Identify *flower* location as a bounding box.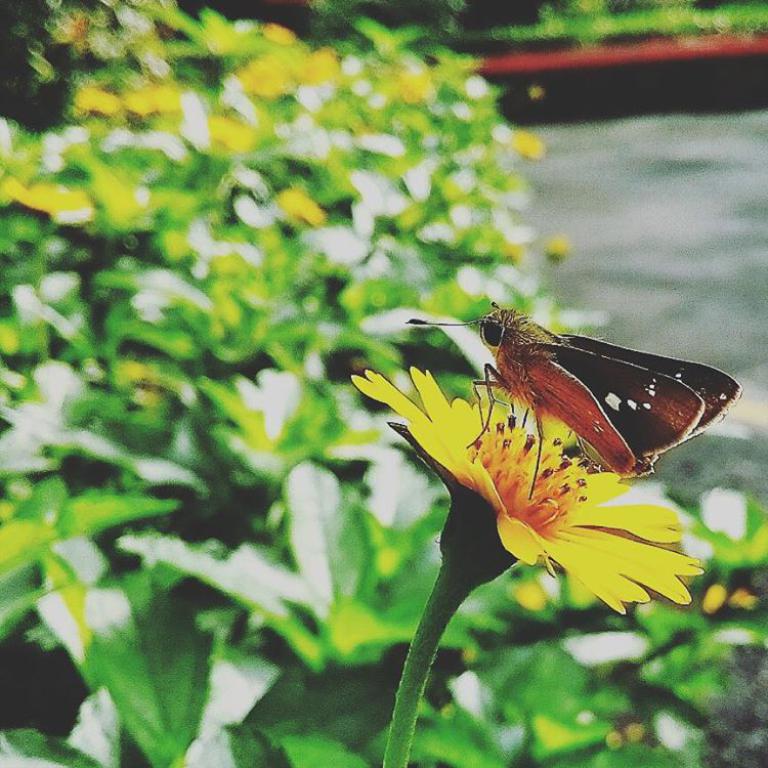
x1=352 y1=421 x2=717 y2=653.
